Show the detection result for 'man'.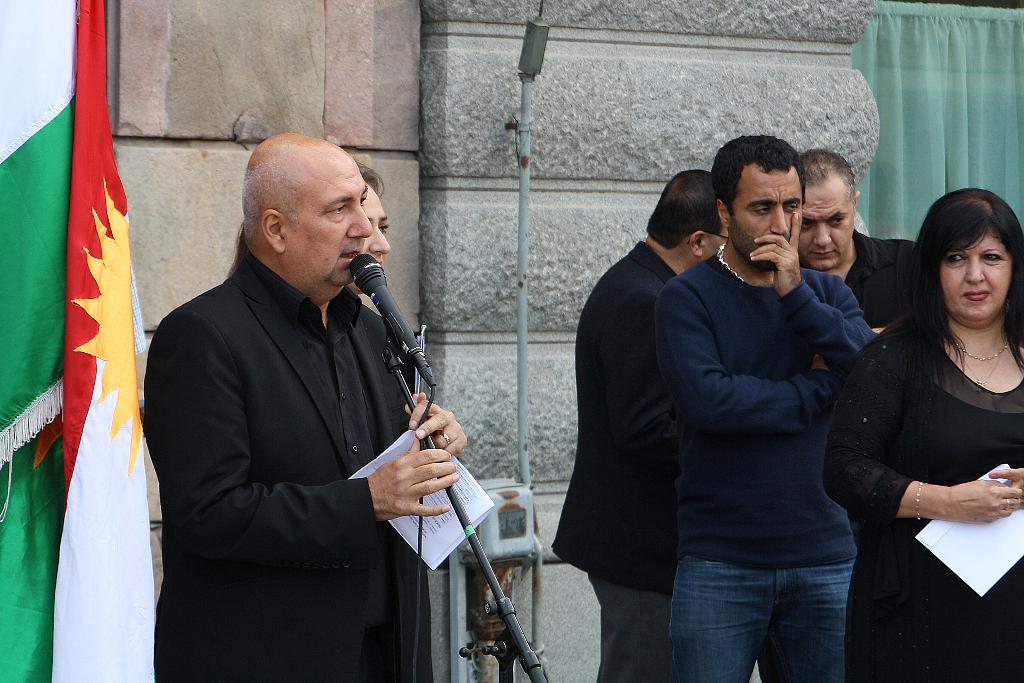
797, 149, 924, 682.
